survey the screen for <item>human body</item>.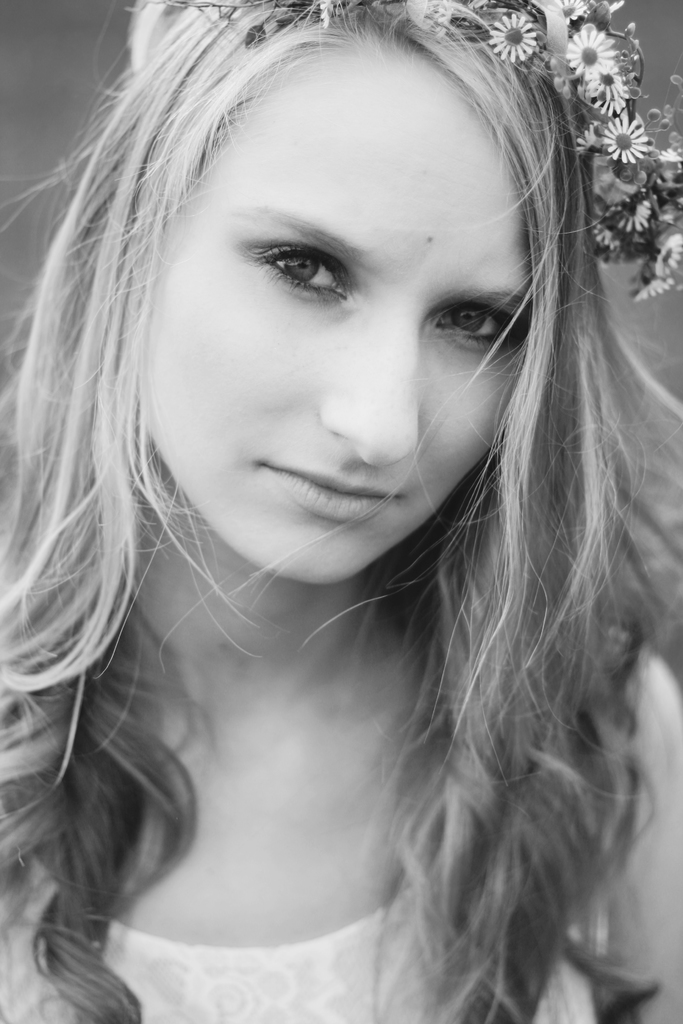
Survey found: (0, 0, 682, 1023).
